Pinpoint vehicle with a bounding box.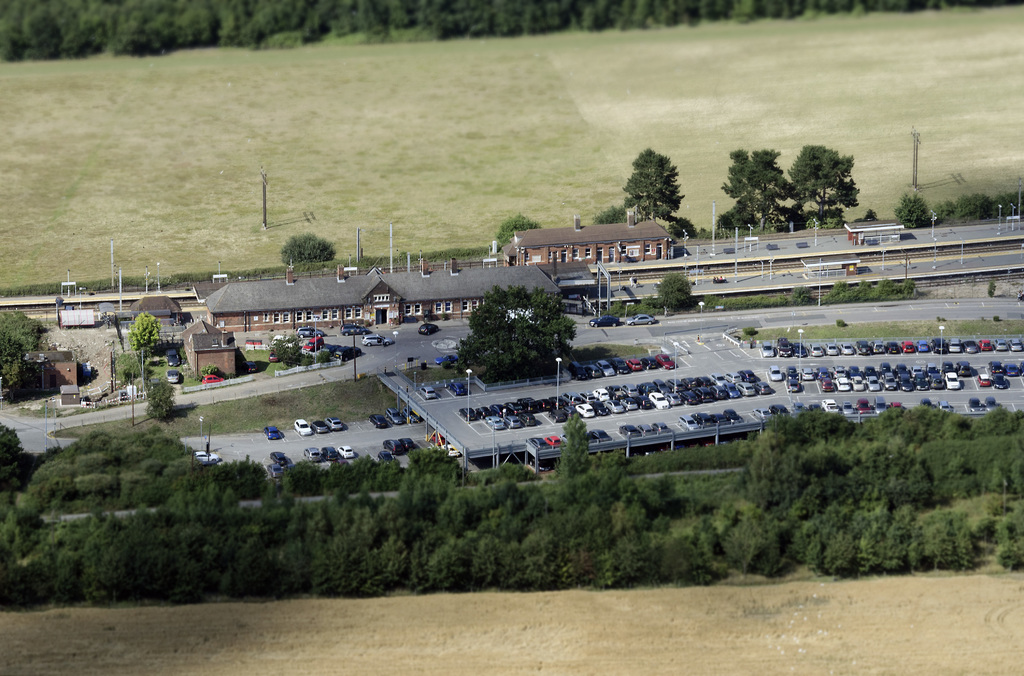
(x1=505, y1=414, x2=522, y2=429).
